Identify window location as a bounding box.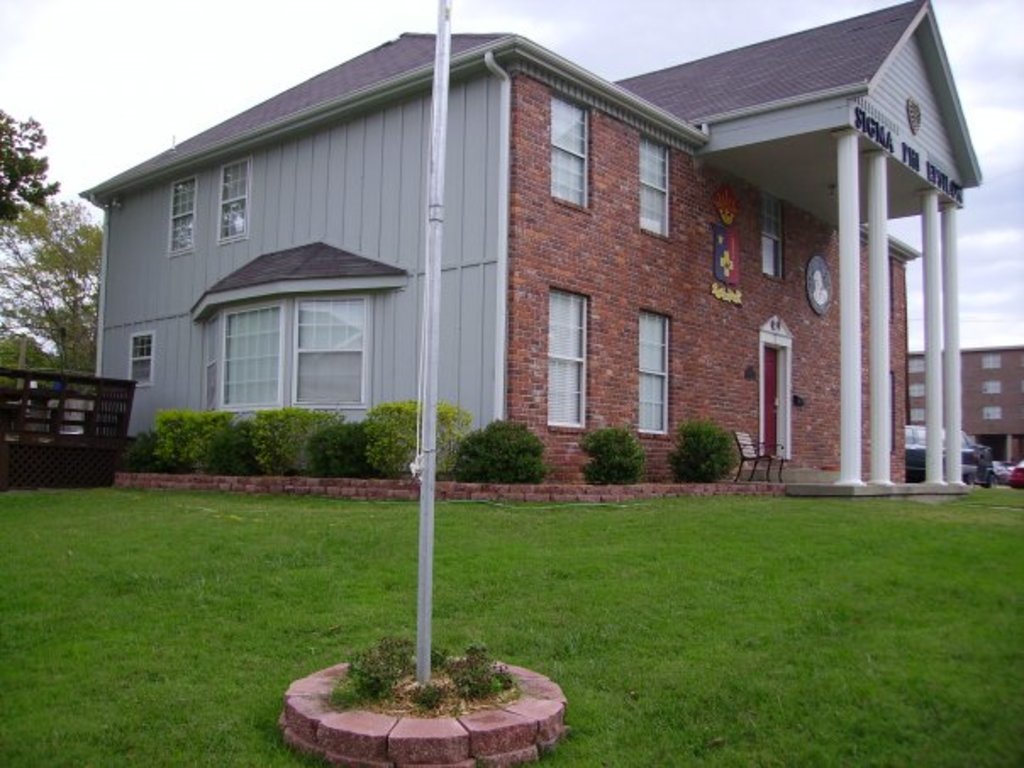
crop(765, 193, 787, 270).
